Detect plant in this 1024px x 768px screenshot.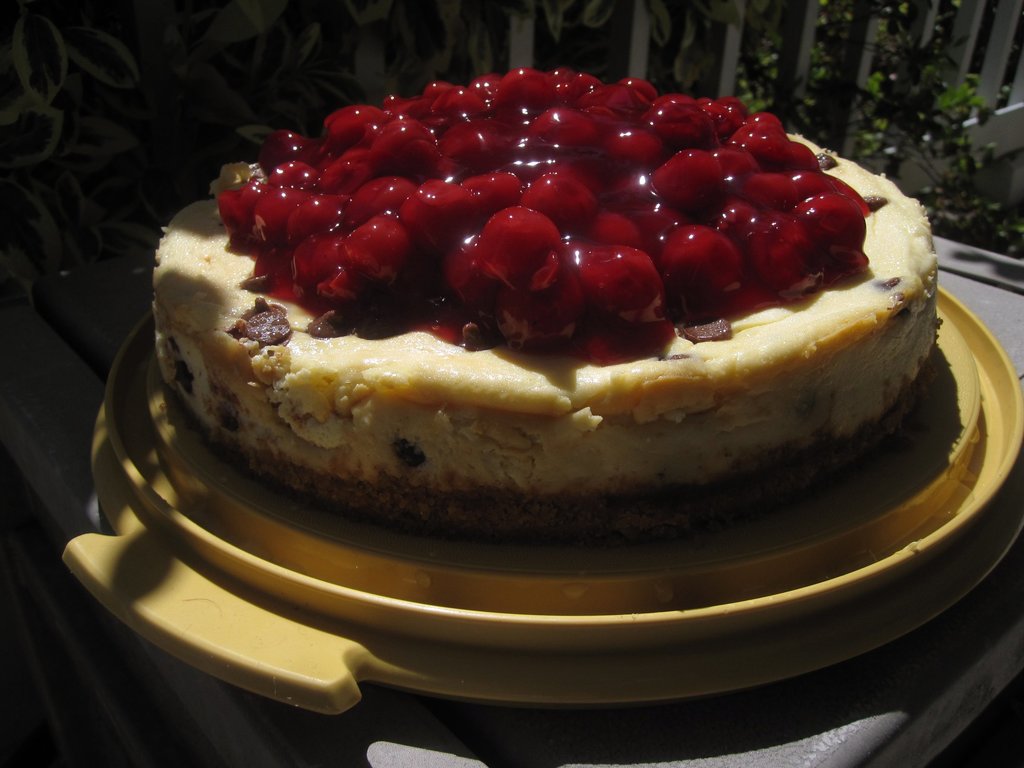
Detection: <region>852, 70, 1011, 242</region>.
